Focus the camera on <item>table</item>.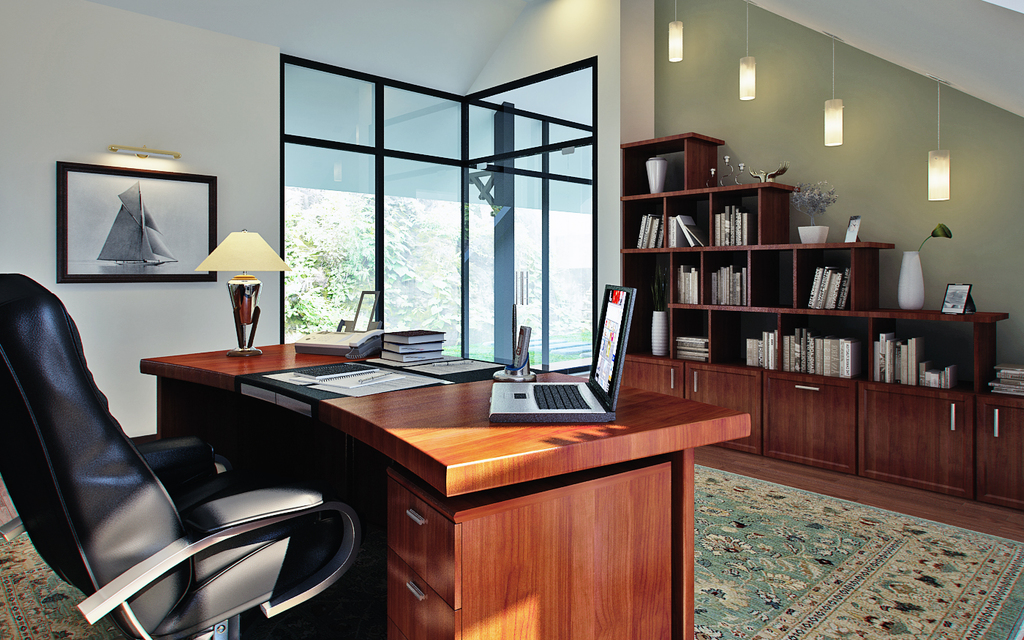
Focus region: (x1=138, y1=325, x2=388, y2=445).
